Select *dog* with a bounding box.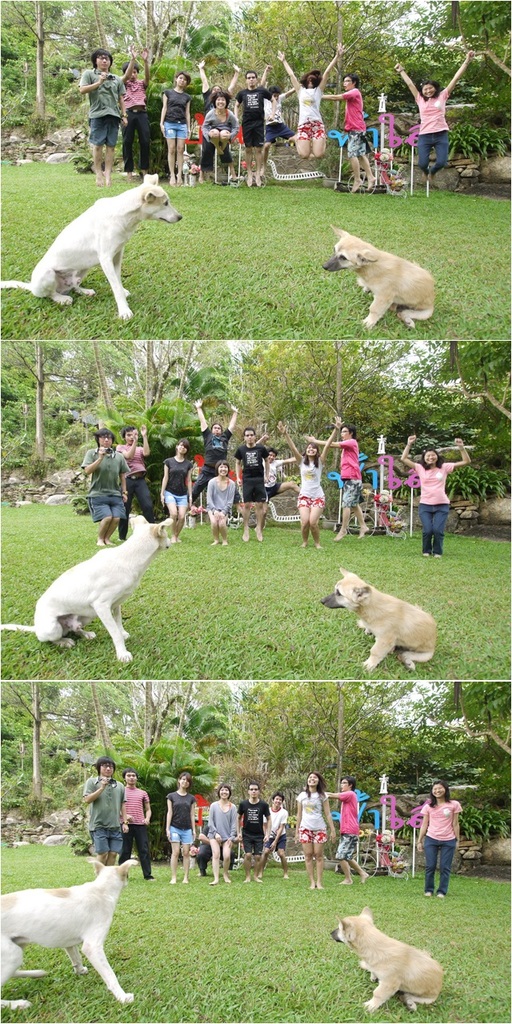
x1=322 y1=222 x2=435 y2=326.
